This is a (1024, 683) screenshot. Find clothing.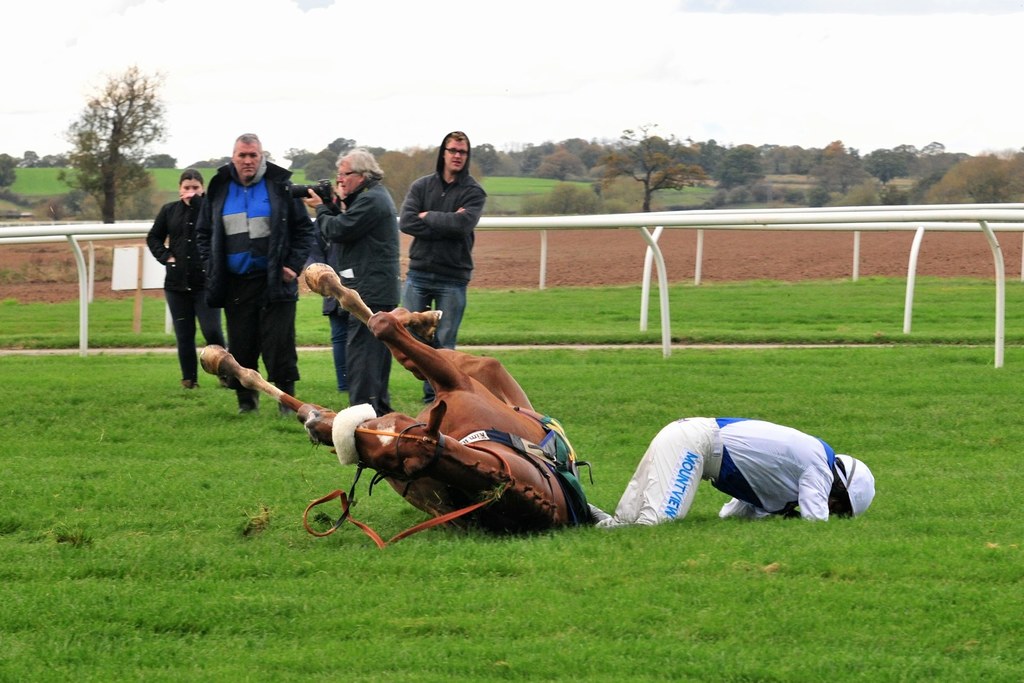
Bounding box: (left=143, top=184, right=230, bottom=397).
